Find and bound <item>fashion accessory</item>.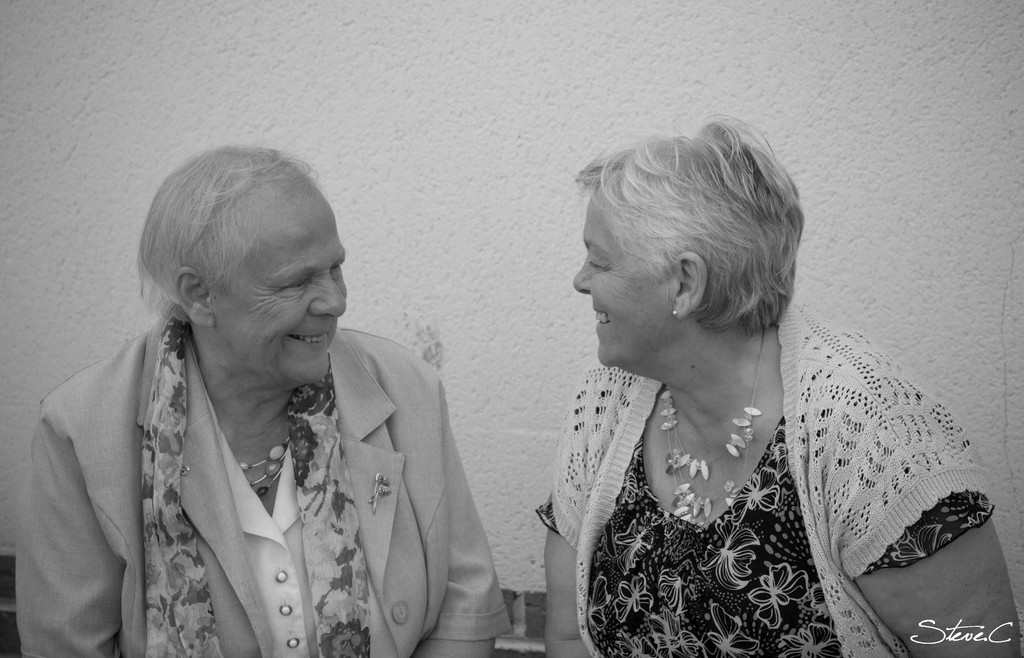
Bound: box=[234, 439, 292, 502].
